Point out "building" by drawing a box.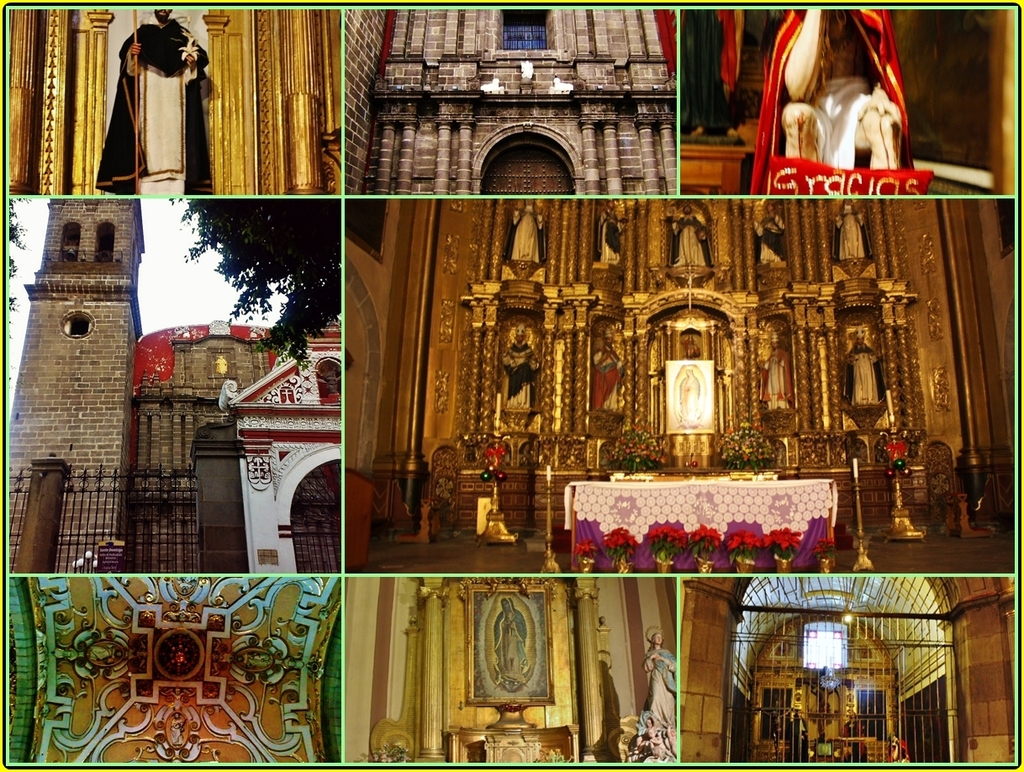
box=[9, 8, 342, 195].
